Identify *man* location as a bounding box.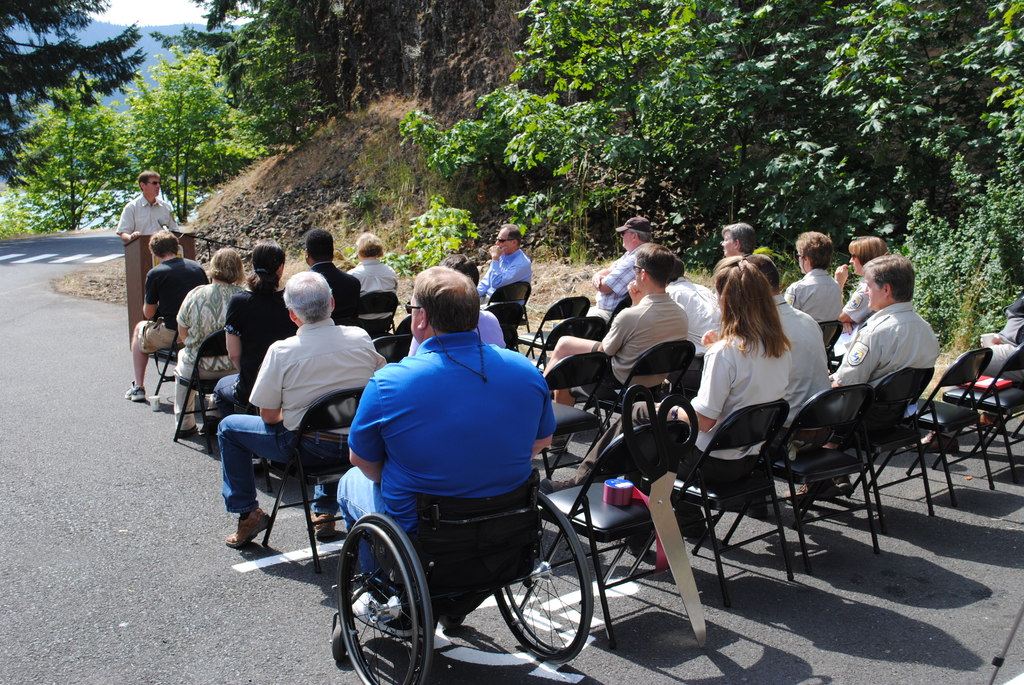
(791, 229, 849, 322).
